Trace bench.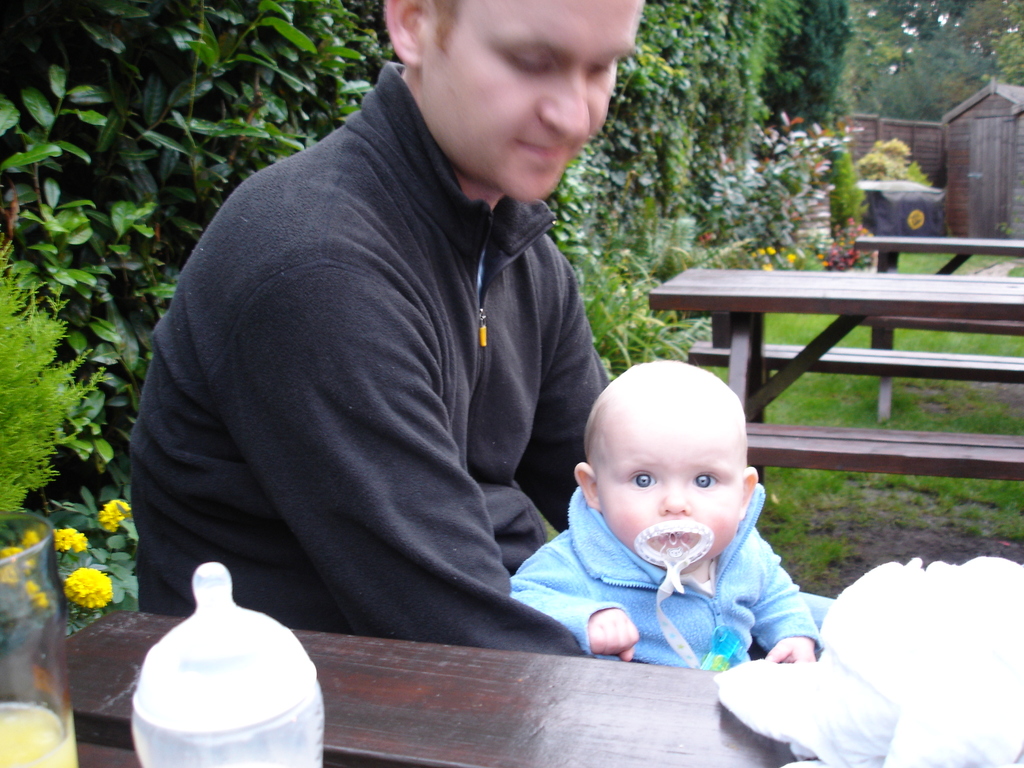
Traced to [x1=0, y1=609, x2=794, y2=767].
